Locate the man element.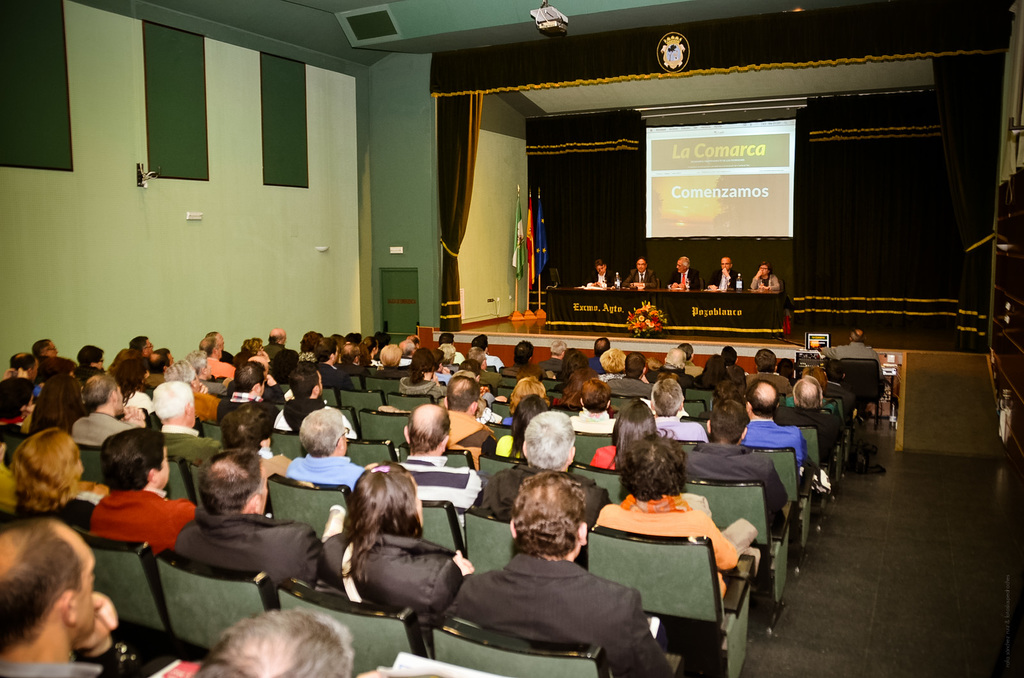
Element bbox: [337, 343, 372, 374].
